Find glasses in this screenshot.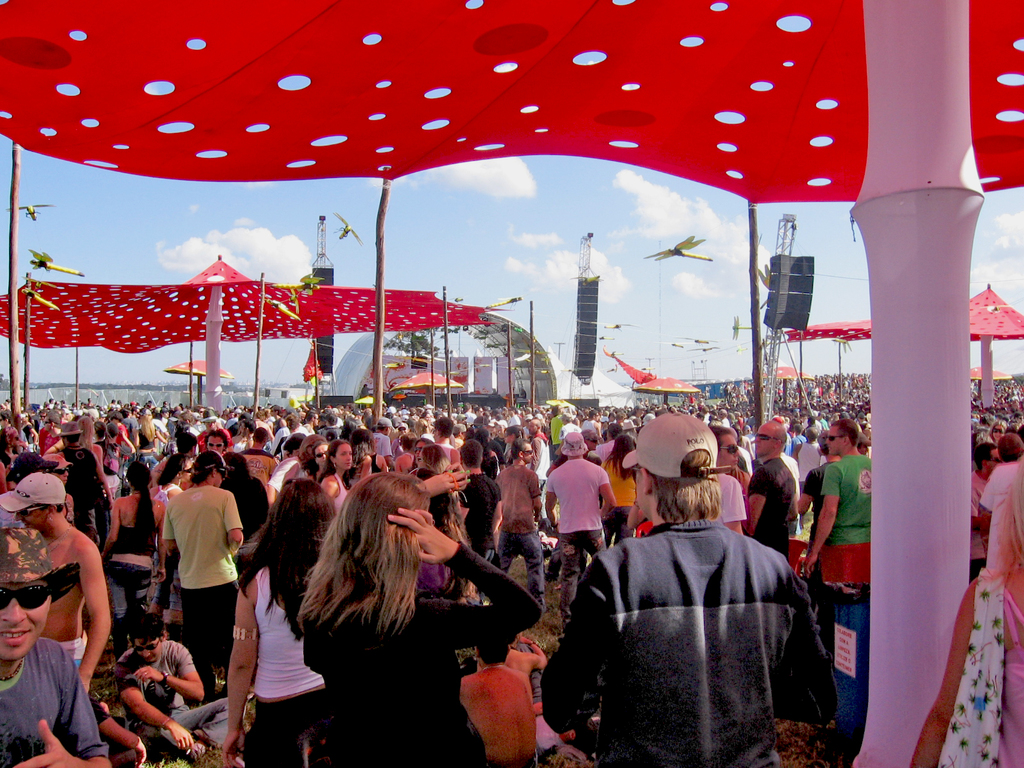
The bounding box for glasses is BBox(127, 637, 161, 653).
